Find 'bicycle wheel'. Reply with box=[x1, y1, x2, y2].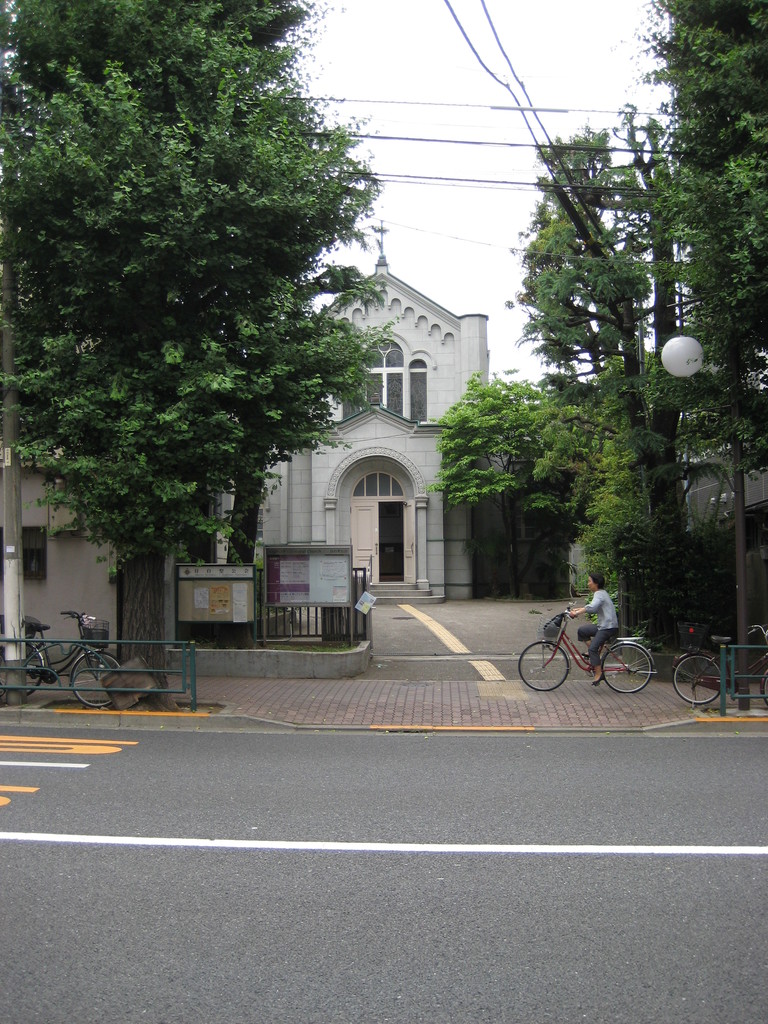
box=[27, 645, 45, 699].
